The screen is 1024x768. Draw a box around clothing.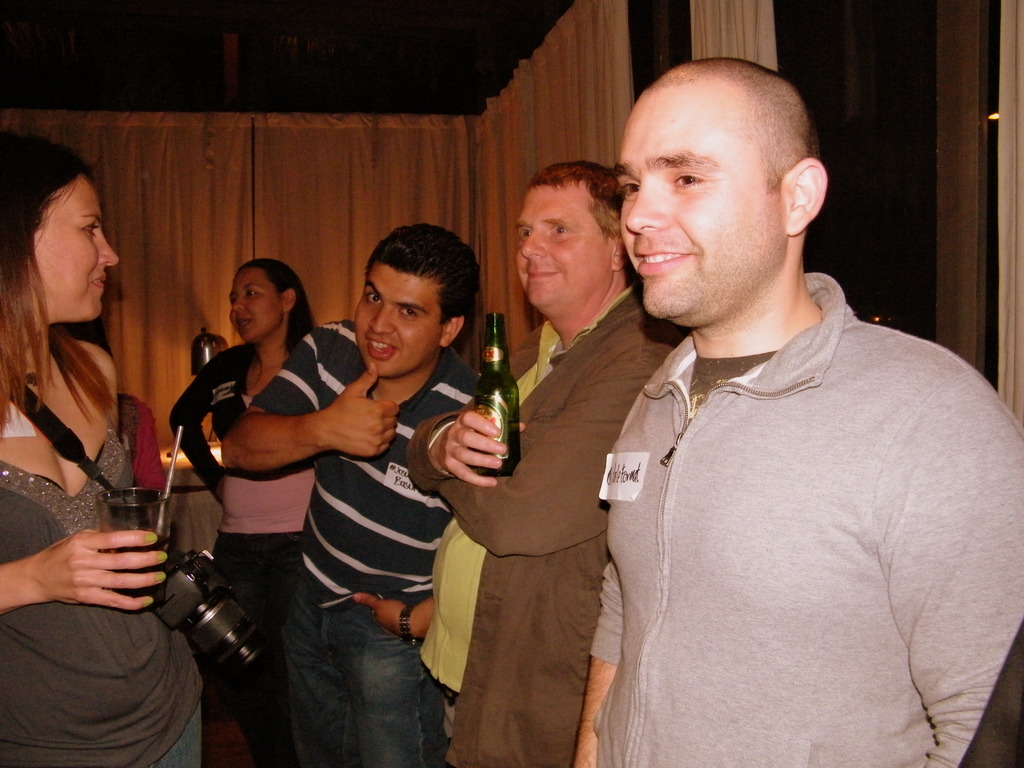
{"x1": 598, "y1": 266, "x2": 1023, "y2": 767}.
